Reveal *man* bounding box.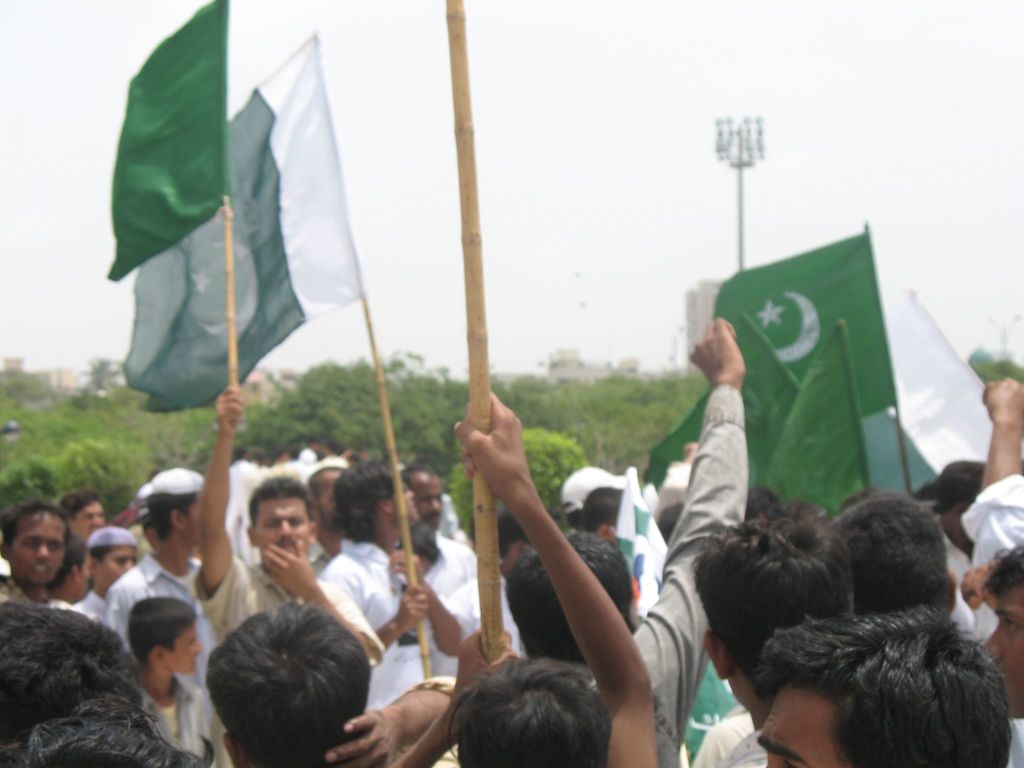
Revealed: [49, 541, 87, 610].
